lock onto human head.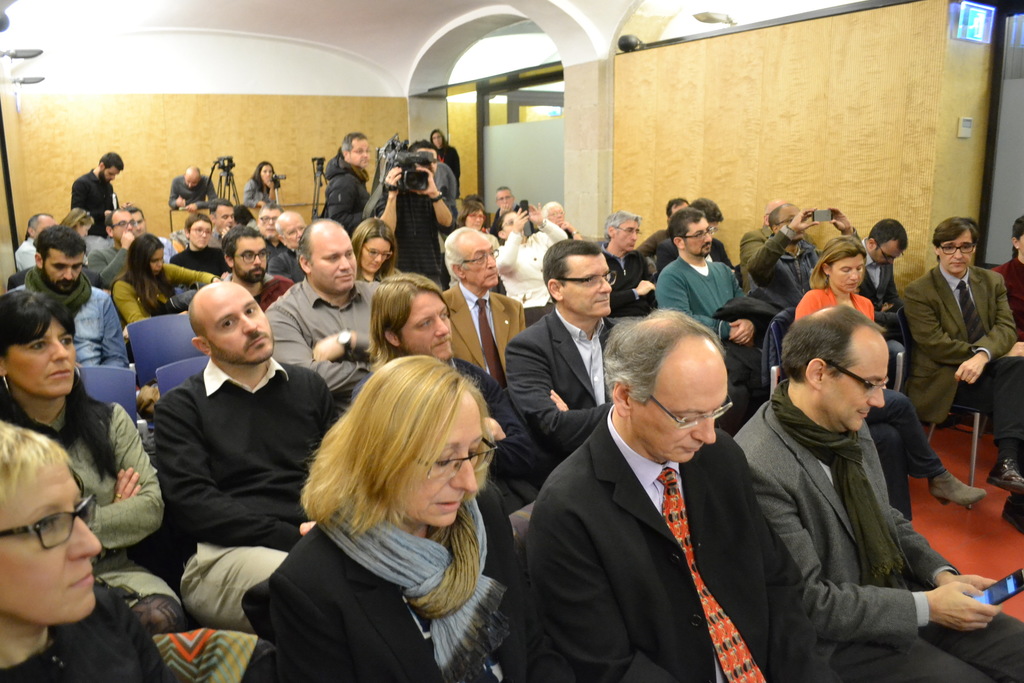
Locked: box=[464, 193, 484, 204].
